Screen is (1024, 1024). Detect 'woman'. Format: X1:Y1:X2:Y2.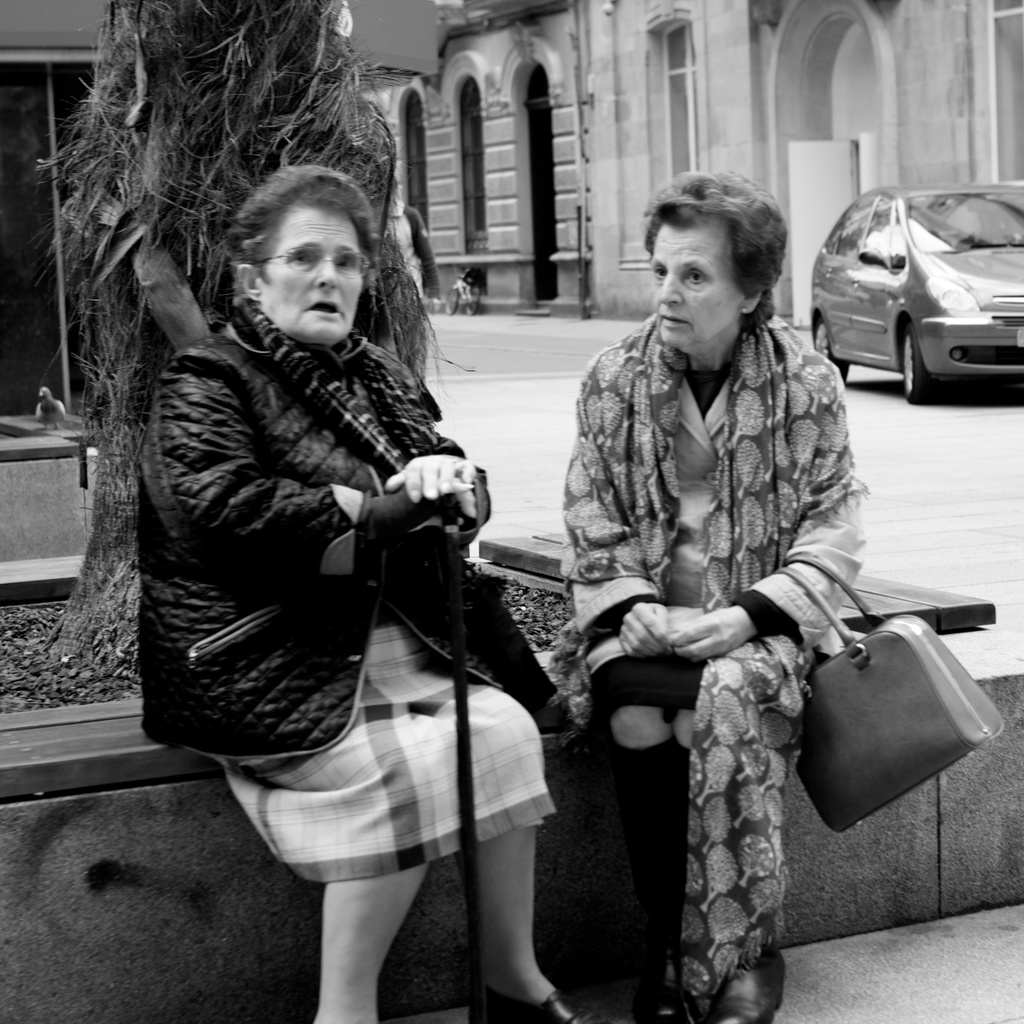
140:154:572:1022.
